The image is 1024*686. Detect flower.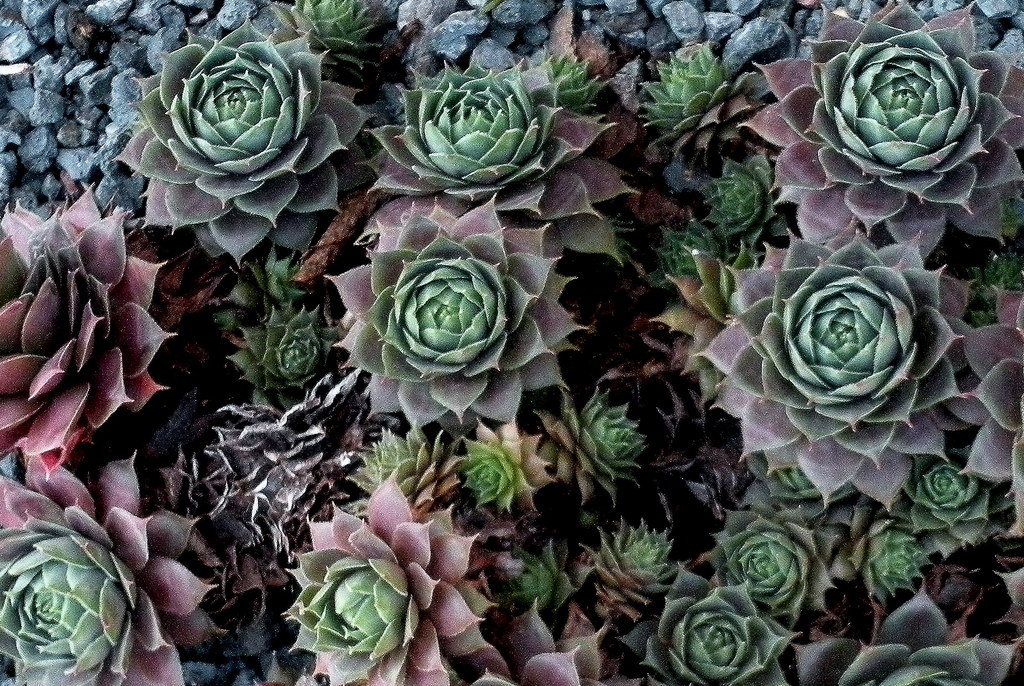
Detection: x1=342 y1=414 x2=465 y2=505.
